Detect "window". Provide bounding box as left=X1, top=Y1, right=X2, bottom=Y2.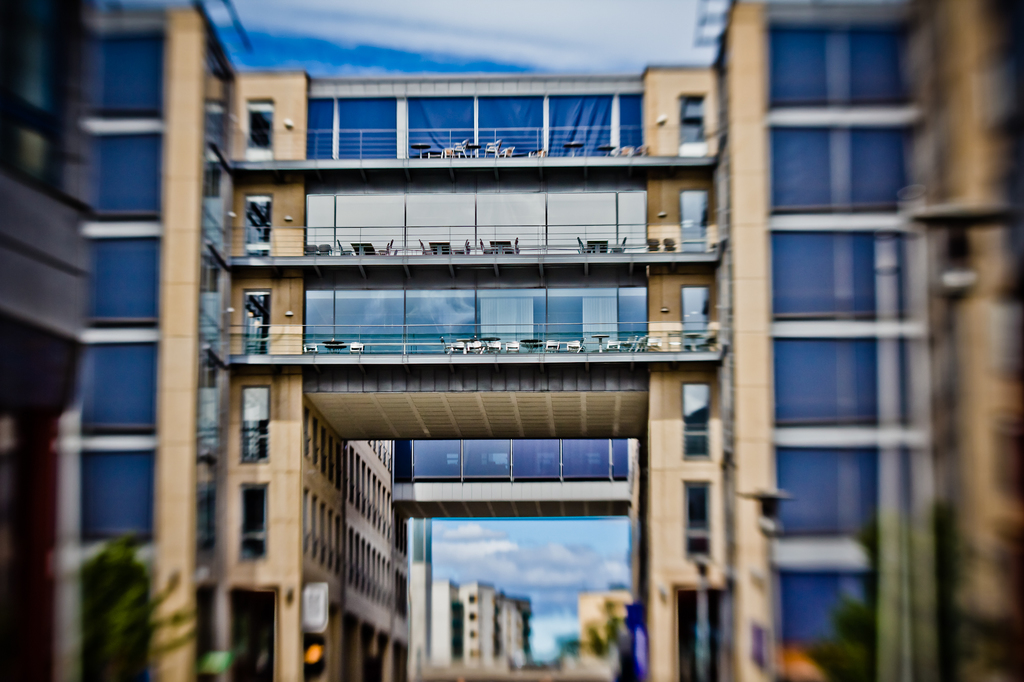
left=239, top=385, right=266, bottom=463.
